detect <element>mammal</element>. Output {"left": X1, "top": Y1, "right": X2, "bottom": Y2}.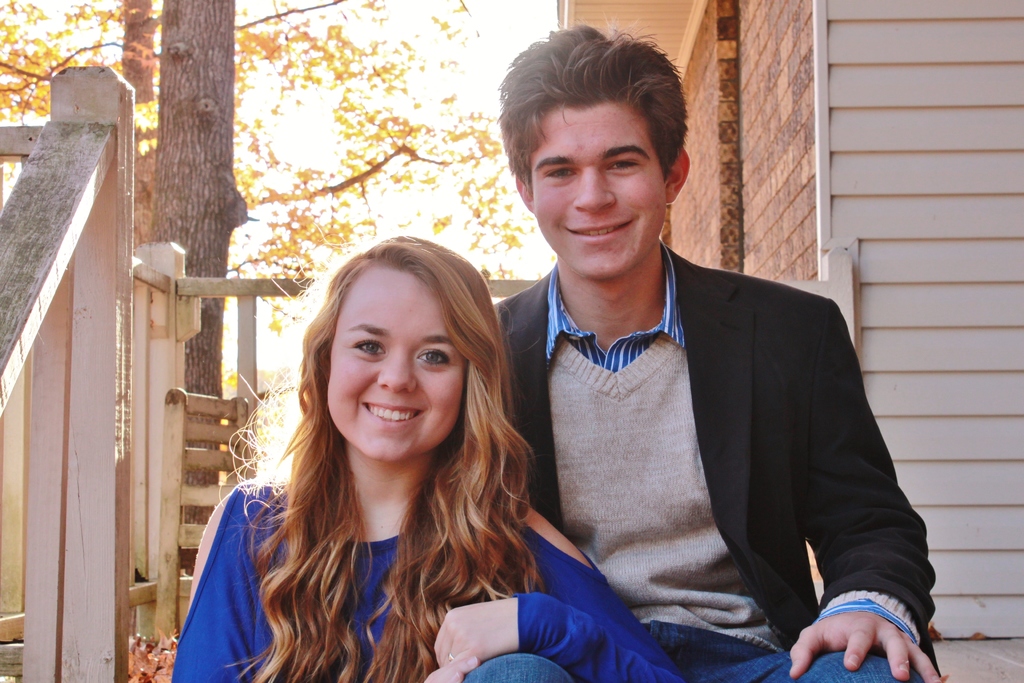
{"left": 493, "top": 93, "right": 936, "bottom": 682}.
